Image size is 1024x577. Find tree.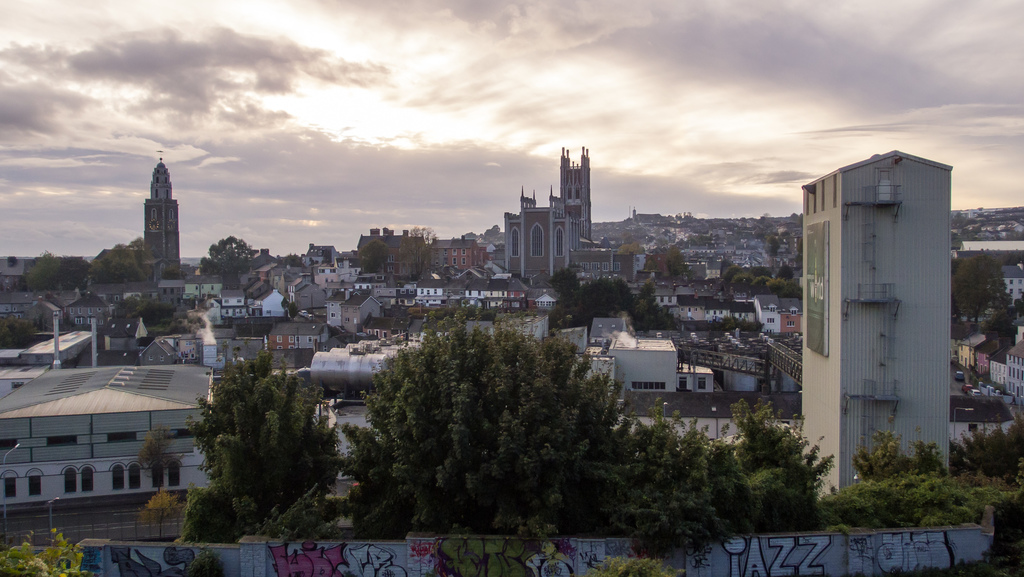
93, 243, 138, 280.
